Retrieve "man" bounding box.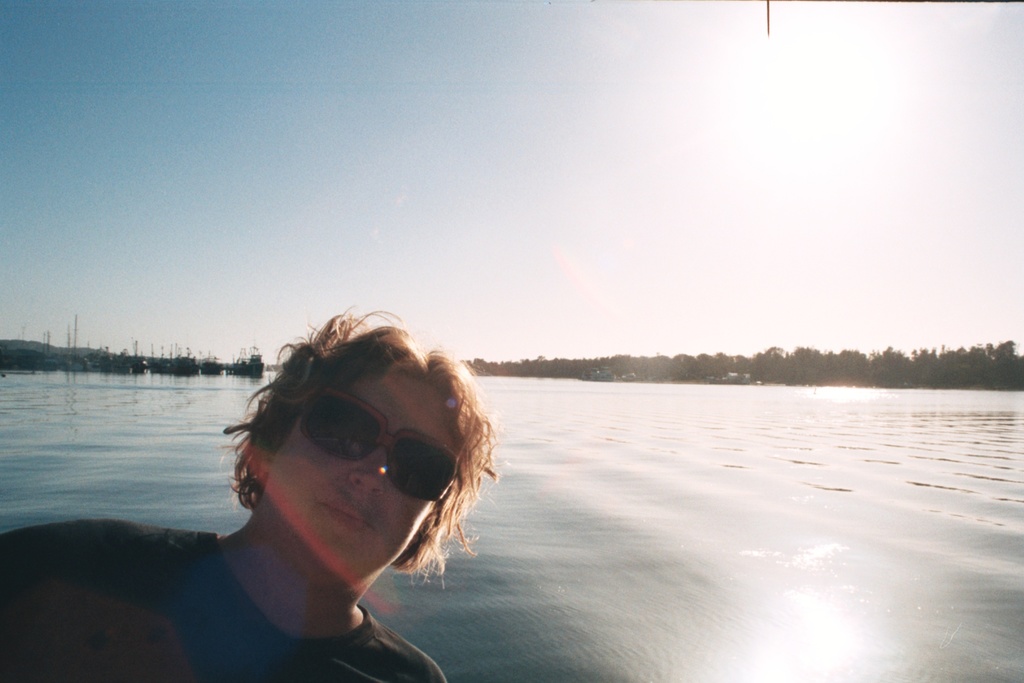
Bounding box: (0, 308, 496, 682).
